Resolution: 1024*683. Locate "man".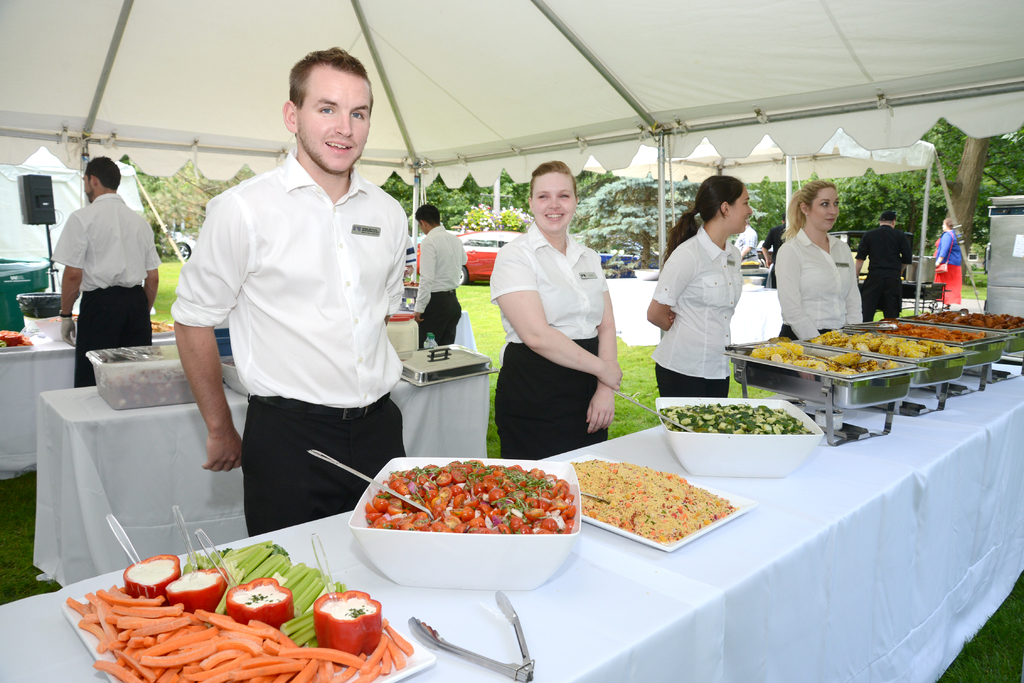
x1=52 y1=156 x2=157 y2=391.
